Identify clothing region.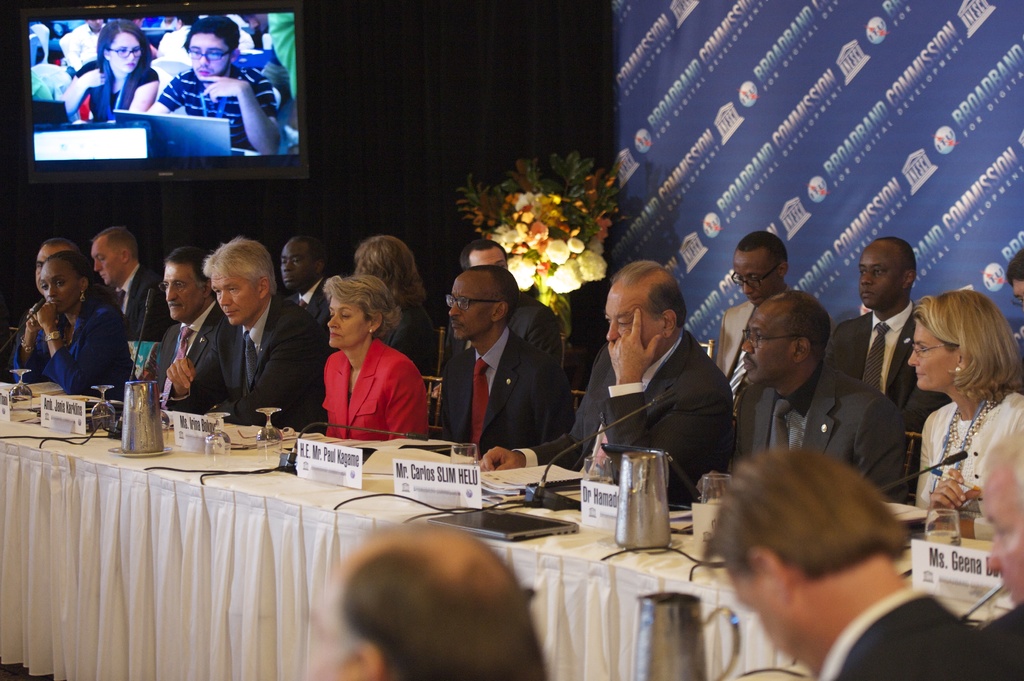
Region: 63/26/106/72.
